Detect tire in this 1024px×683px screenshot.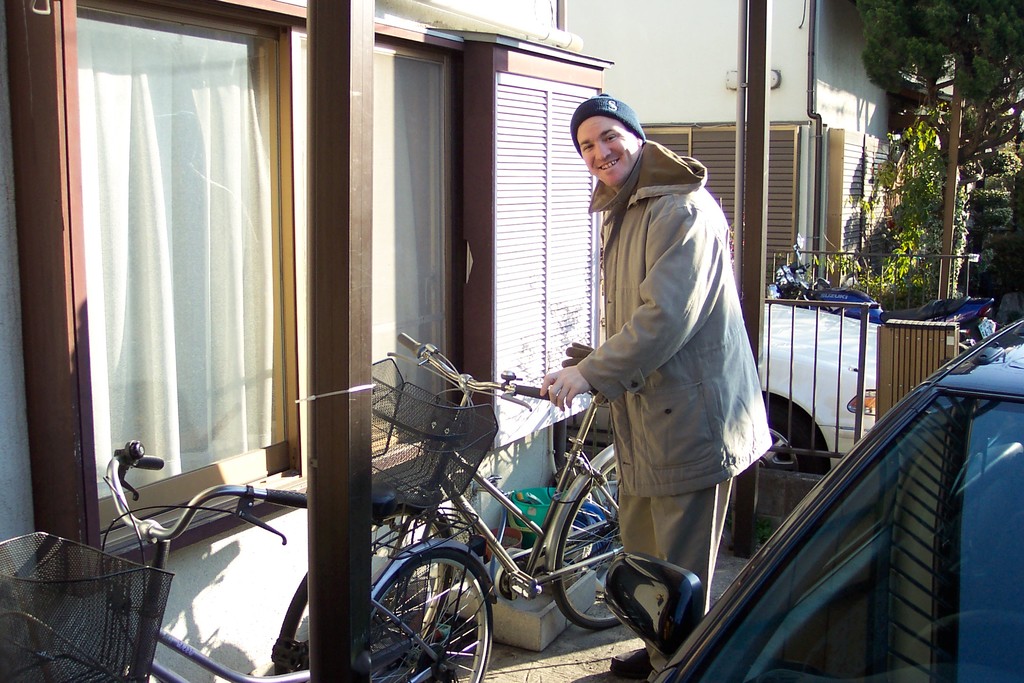
Detection: <region>755, 408, 819, 471</region>.
